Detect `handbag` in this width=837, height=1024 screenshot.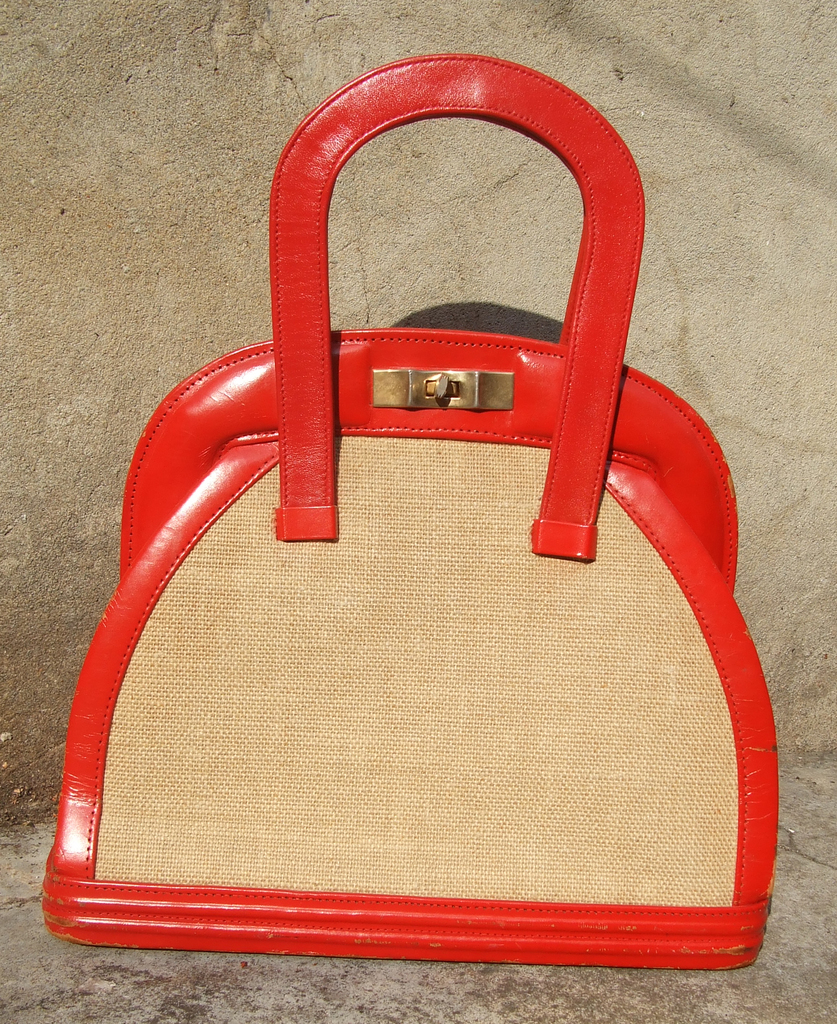
Detection: <region>41, 49, 779, 972</region>.
